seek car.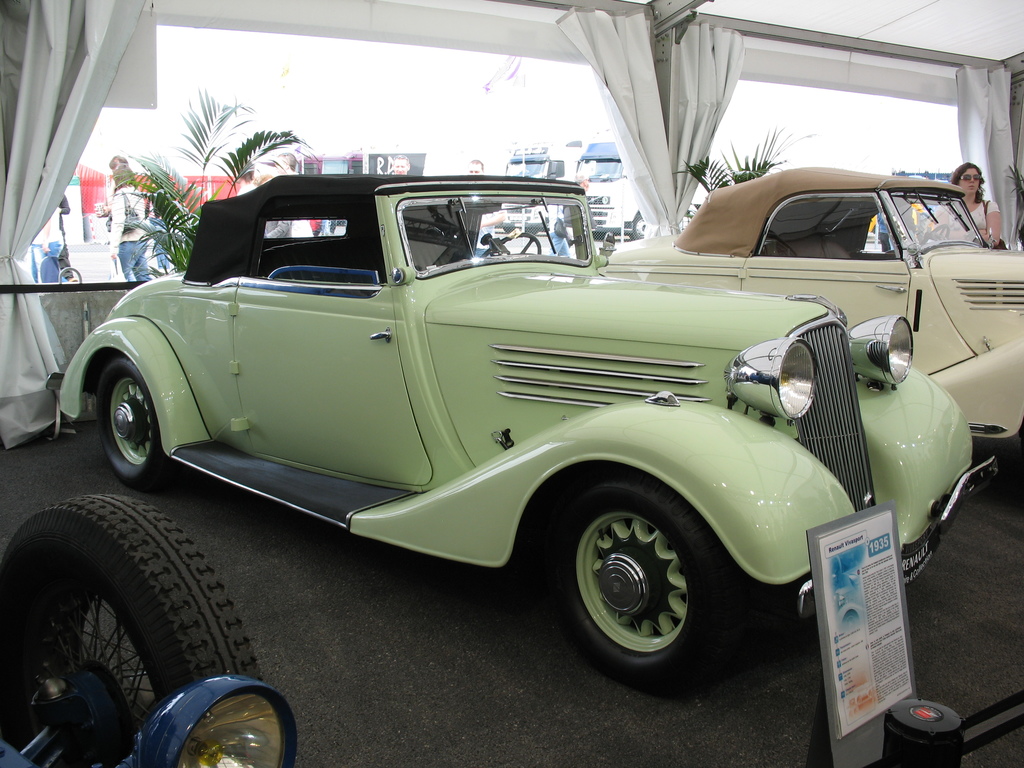
detection(0, 492, 300, 767).
